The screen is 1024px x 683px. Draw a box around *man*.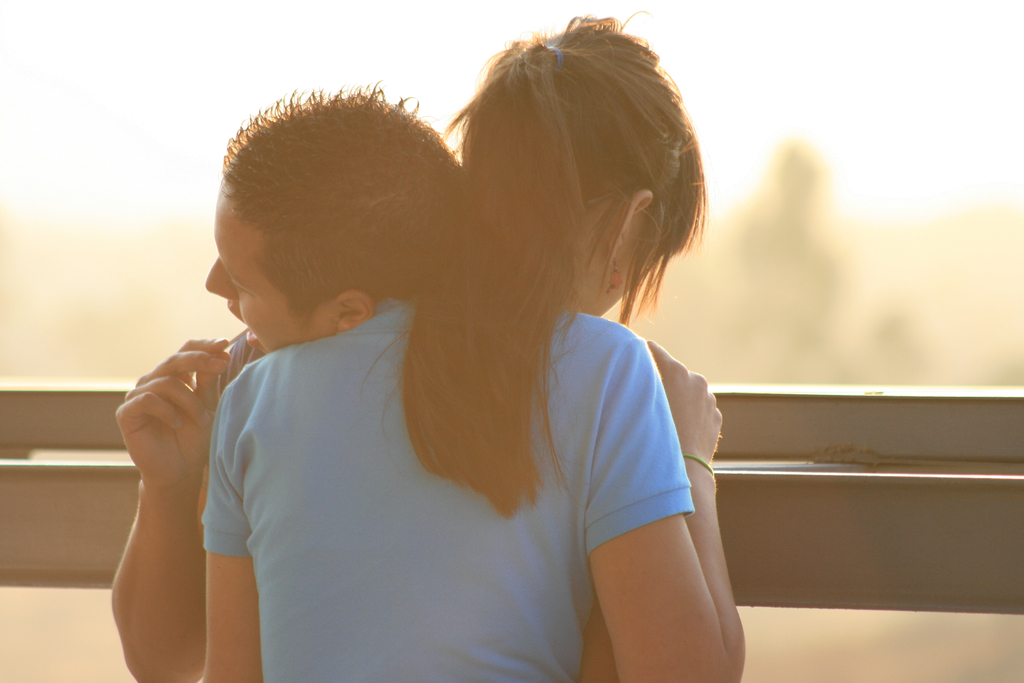
rect(109, 82, 617, 682).
